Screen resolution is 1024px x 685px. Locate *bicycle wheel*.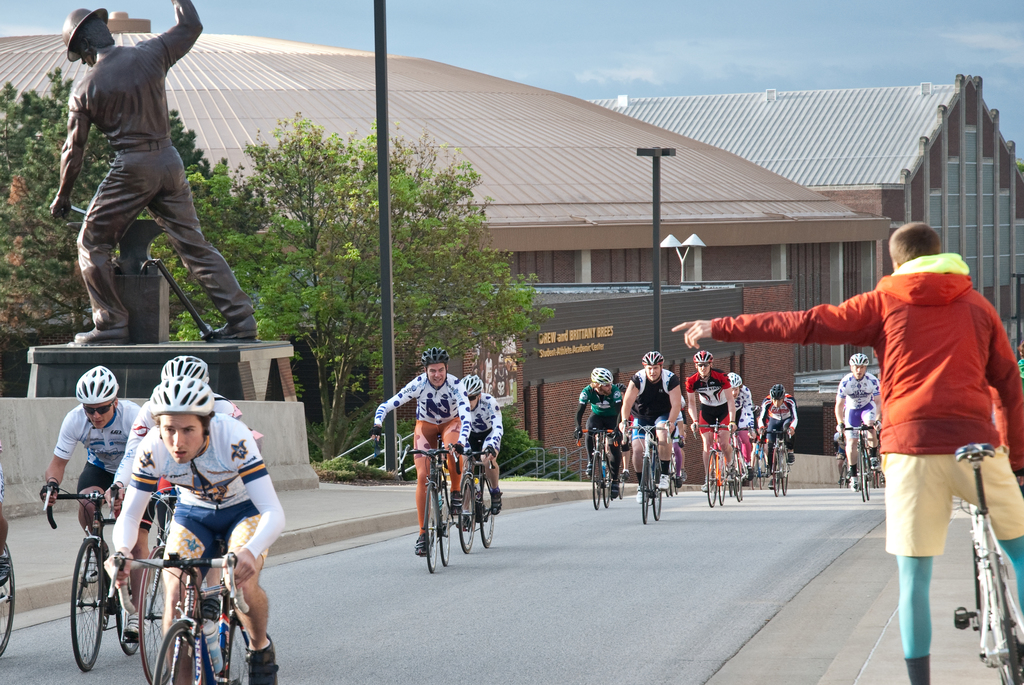
{"x1": 437, "y1": 487, "x2": 451, "y2": 568}.
